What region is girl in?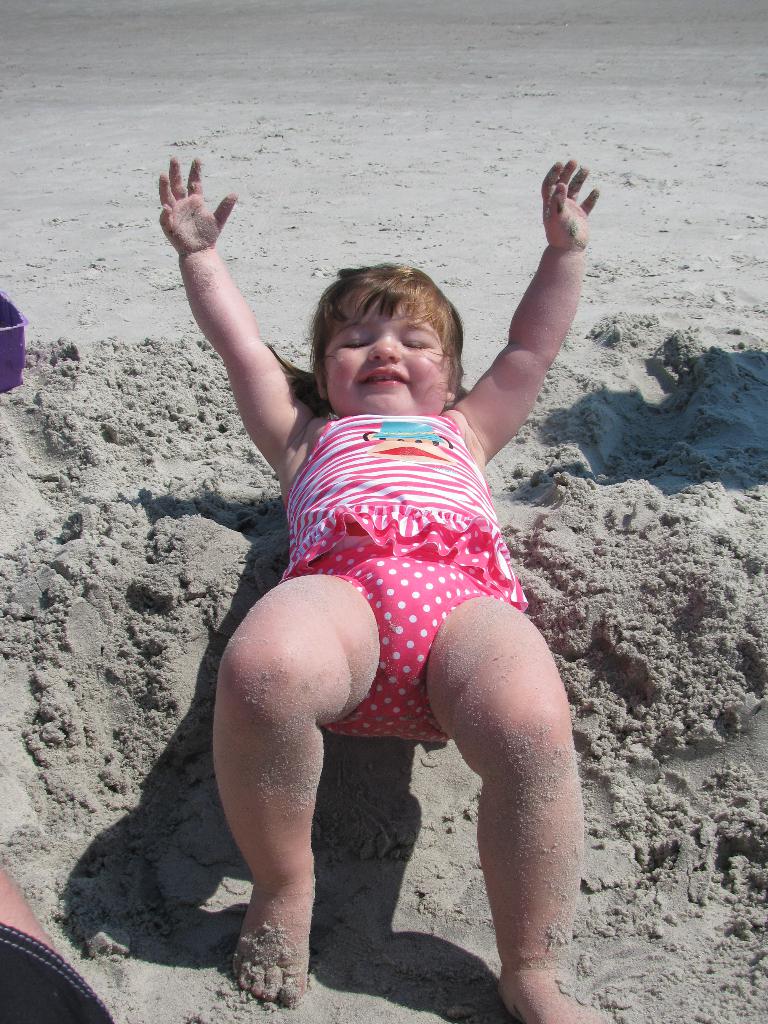
<bbox>159, 158, 611, 1023</bbox>.
